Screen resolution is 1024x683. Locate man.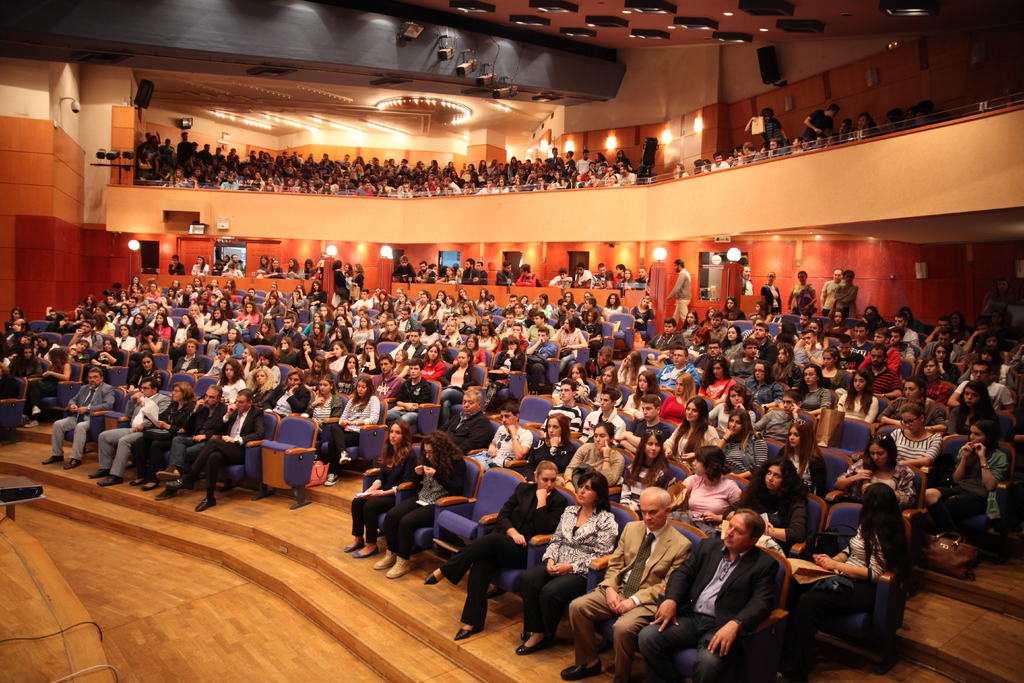
x1=572 y1=261 x2=591 y2=289.
